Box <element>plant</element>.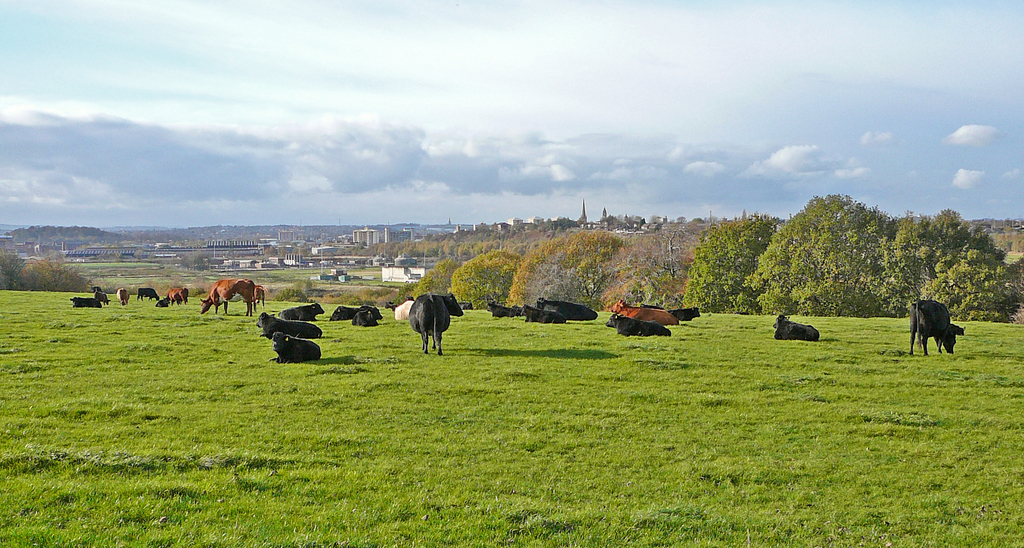
x1=12, y1=259, x2=84, y2=295.
